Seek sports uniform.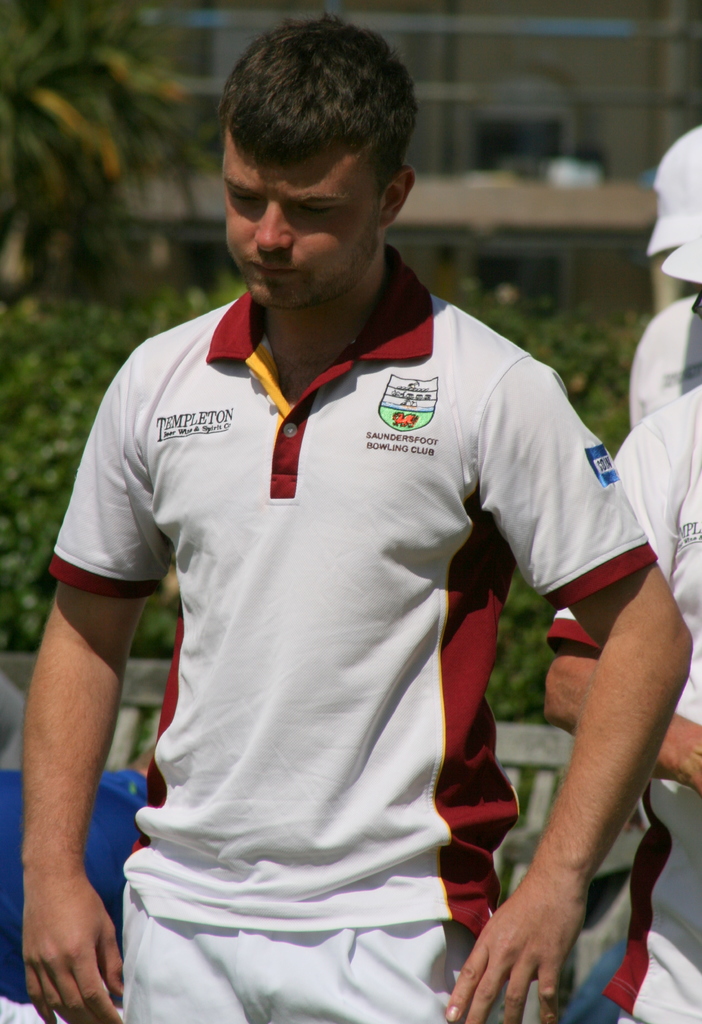
<bbox>547, 381, 701, 968</bbox>.
